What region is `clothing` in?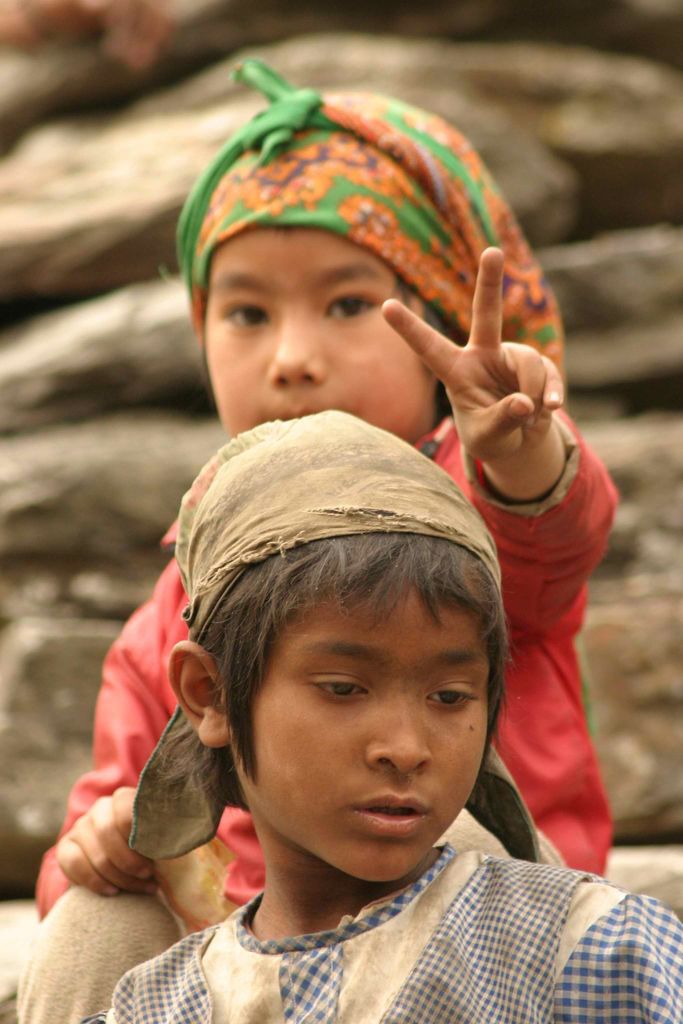
93, 792, 668, 1020.
